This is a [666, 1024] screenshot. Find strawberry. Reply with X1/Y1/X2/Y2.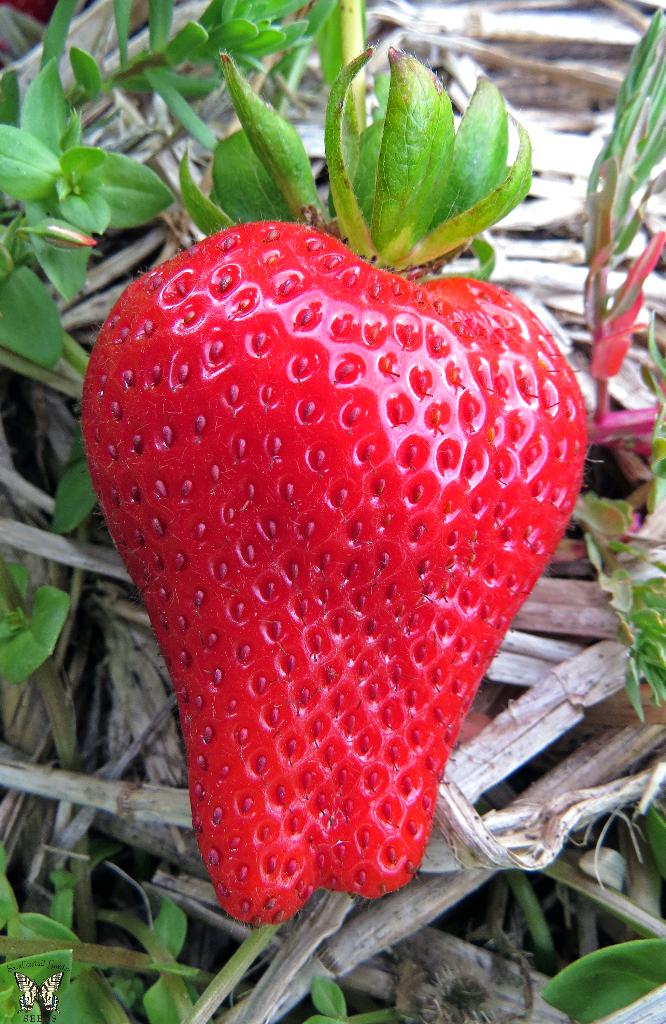
83/47/581/922.
